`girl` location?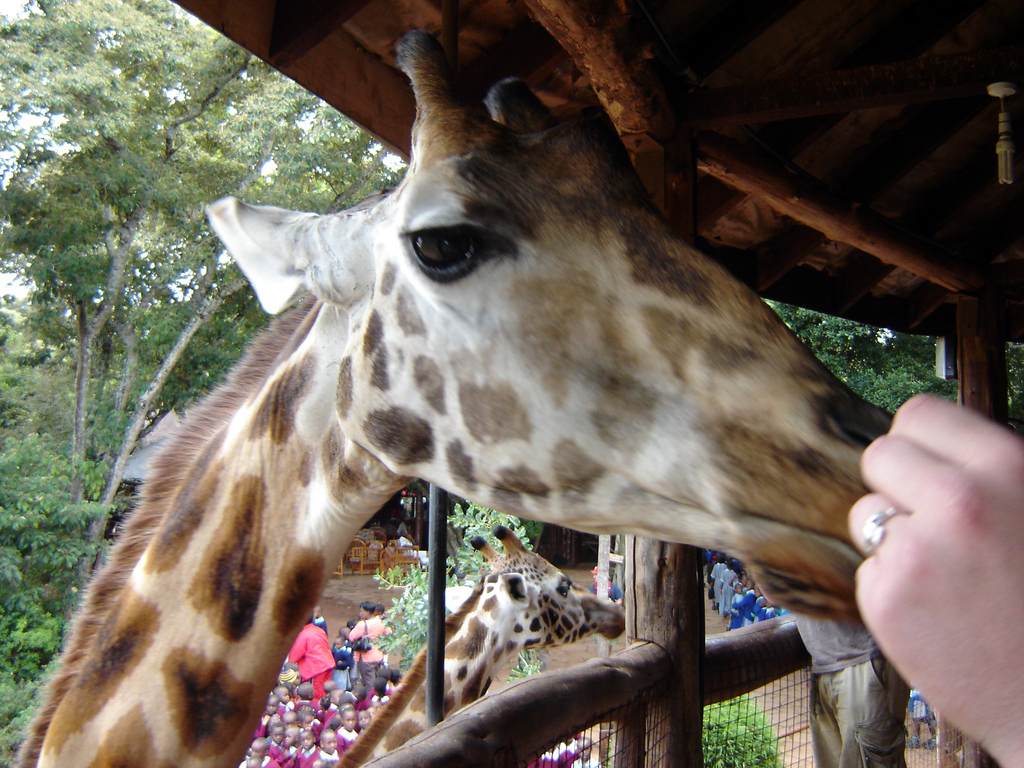
Rect(336, 704, 357, 750)
